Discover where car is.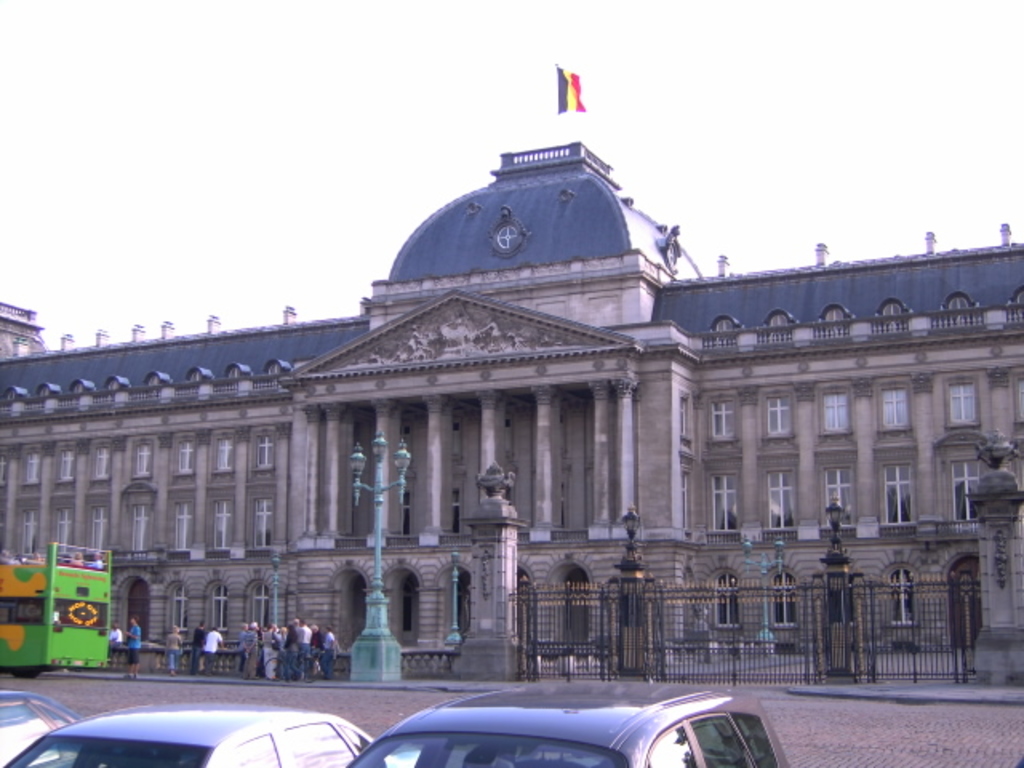
Discovered at rect(3, 694, 389, 766).
